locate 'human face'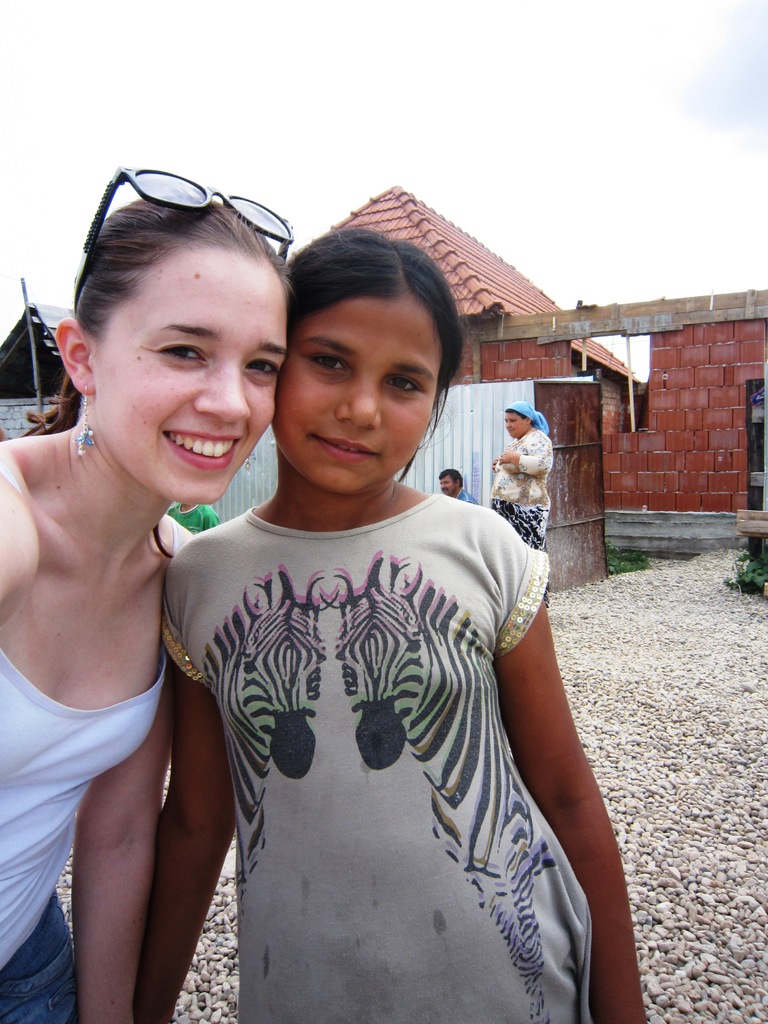
locate(276, 294, 443, 497)
